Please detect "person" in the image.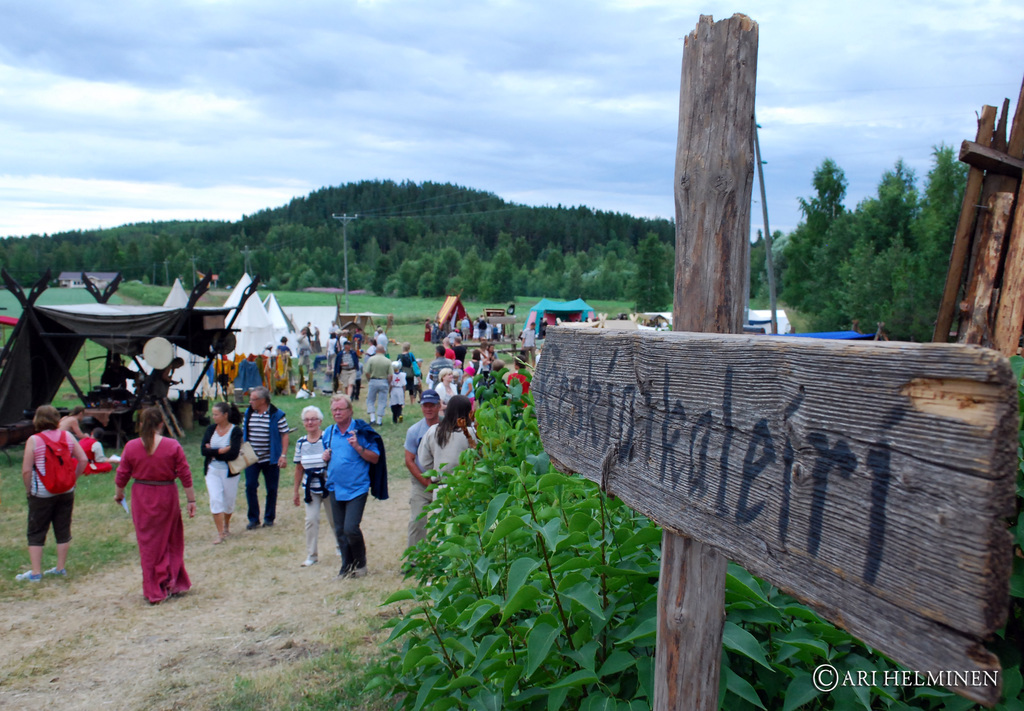
59, 407, 84, 439.
